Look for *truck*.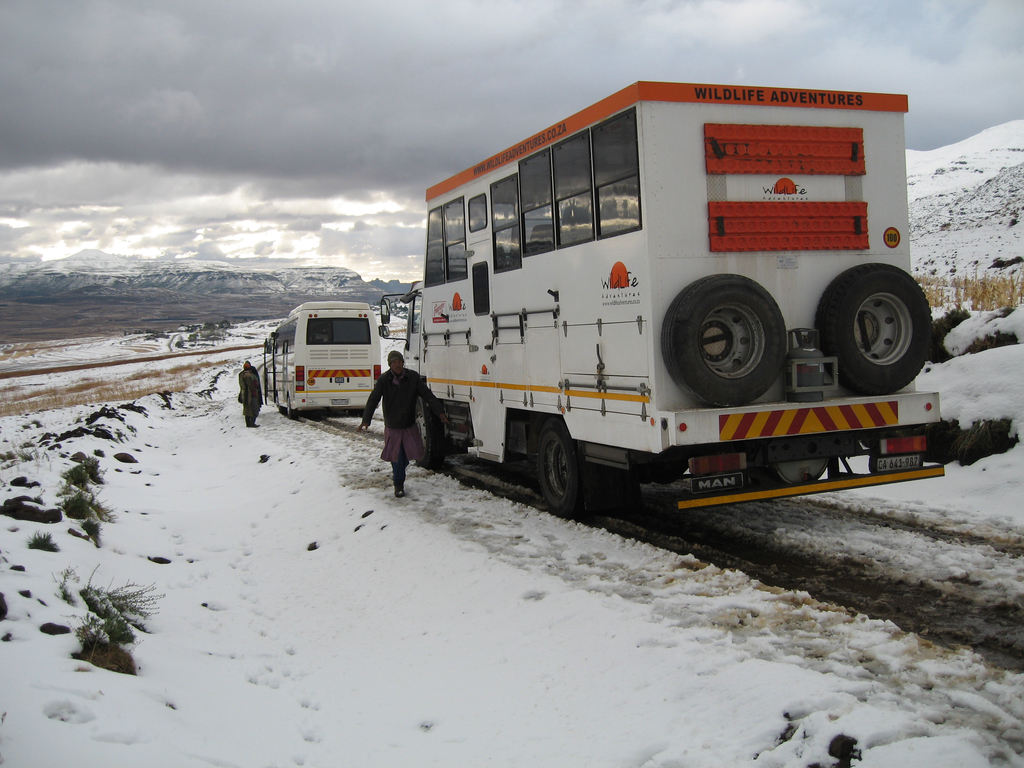
Found: rect(252, 301, 385, 415).
